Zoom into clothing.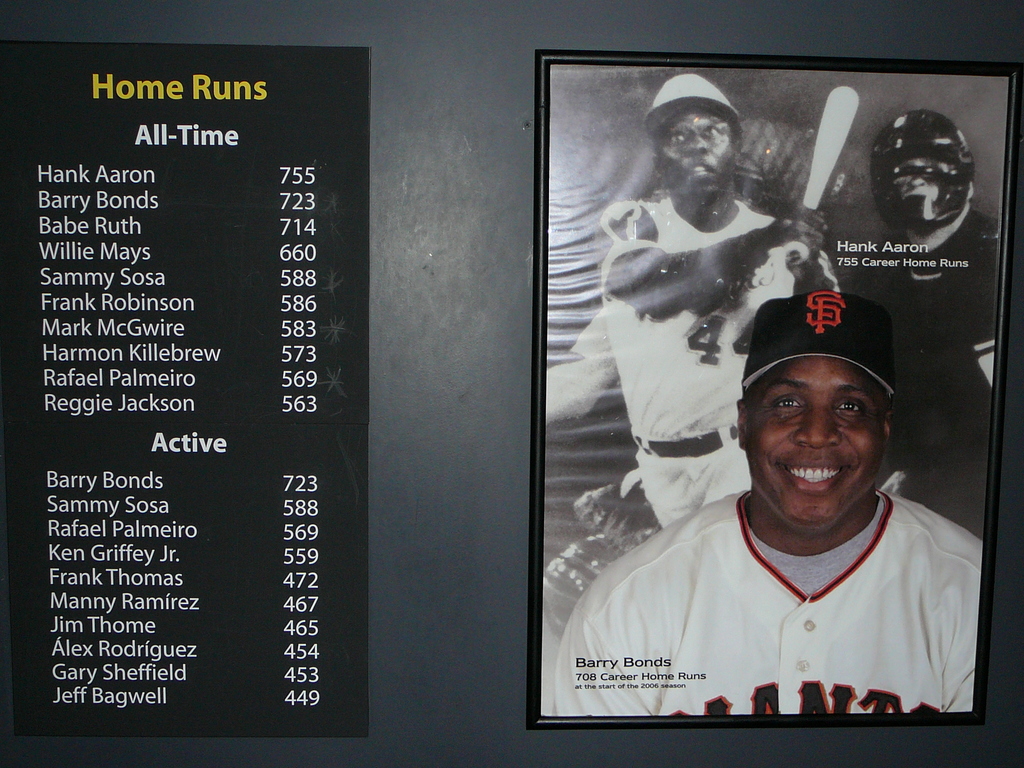
Zoom target: [600,205,837,527].
